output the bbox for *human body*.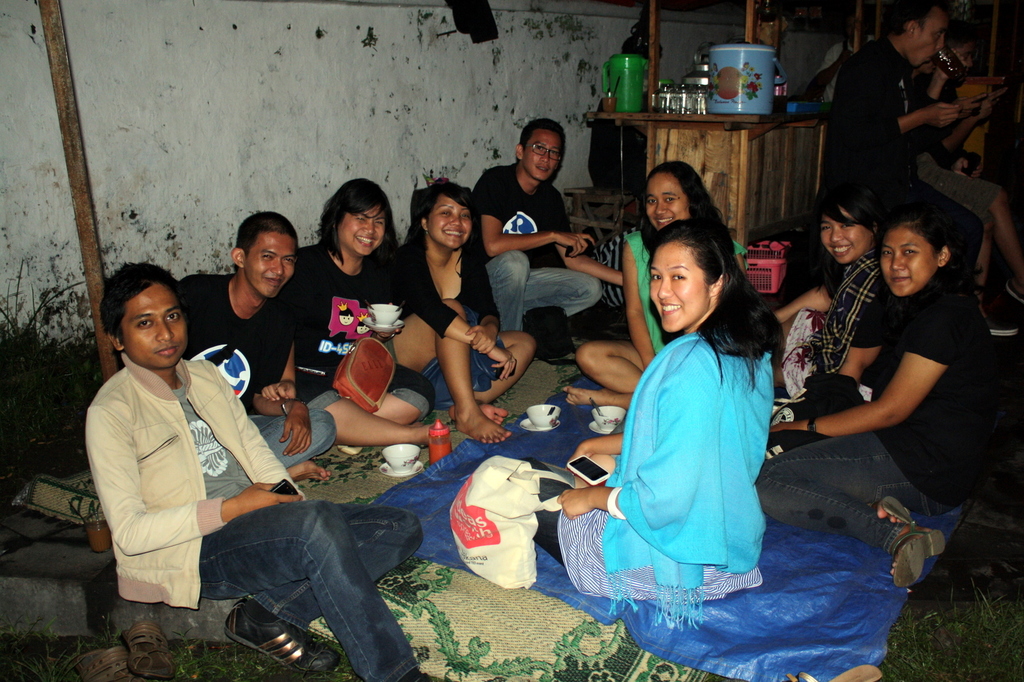
locate(172, 211, 340, 484).
